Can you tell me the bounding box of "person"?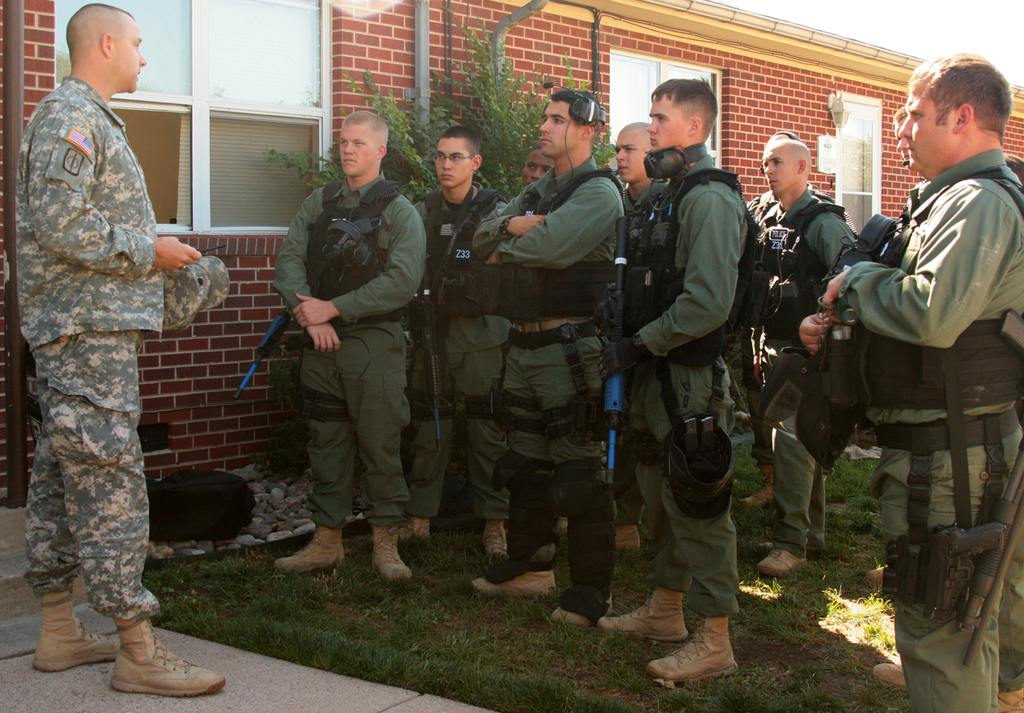
743/134/854/578.
